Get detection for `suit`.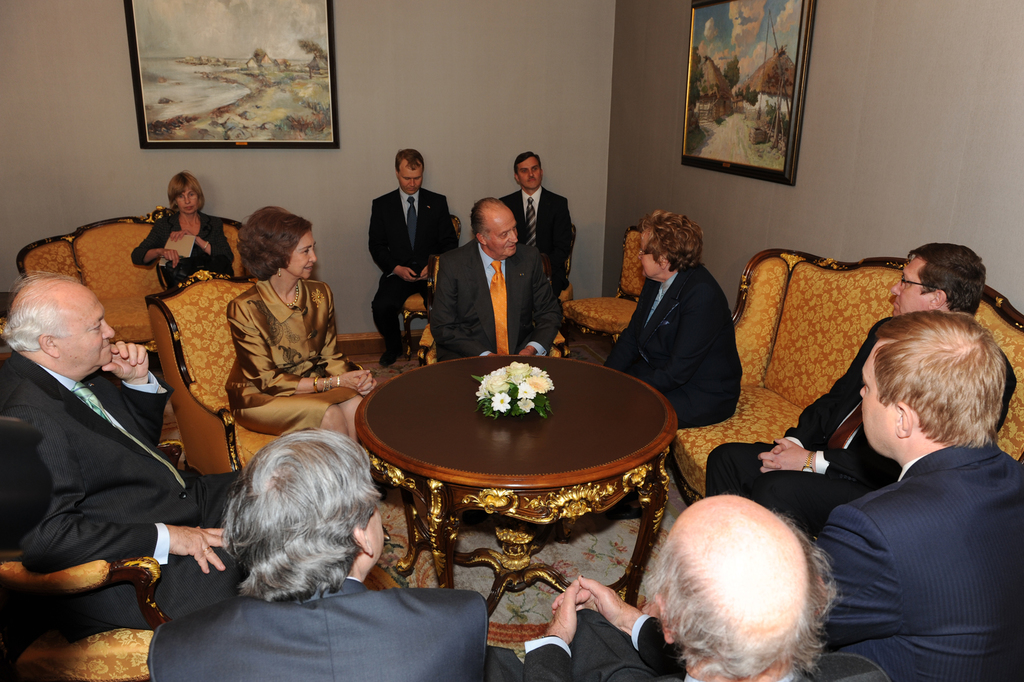
Detection: pyautogui.locateOnScreen(357, 155, 454, 346).
